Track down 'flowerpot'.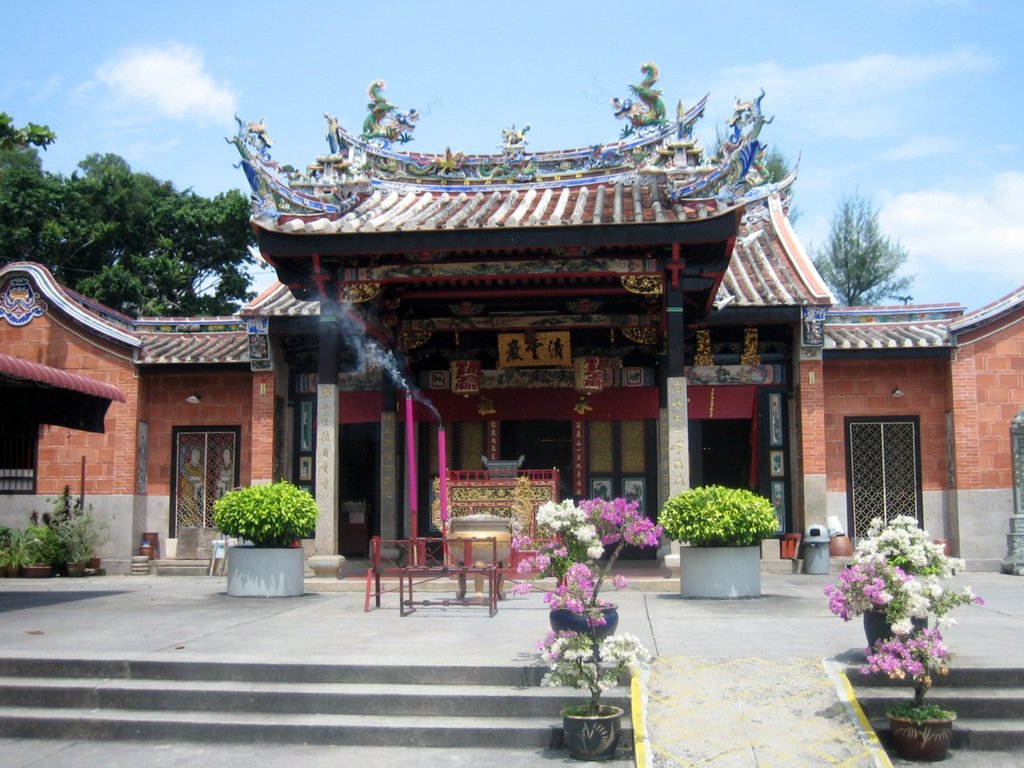
Tracked to left=860, top=606, right=928, bottom=659.
